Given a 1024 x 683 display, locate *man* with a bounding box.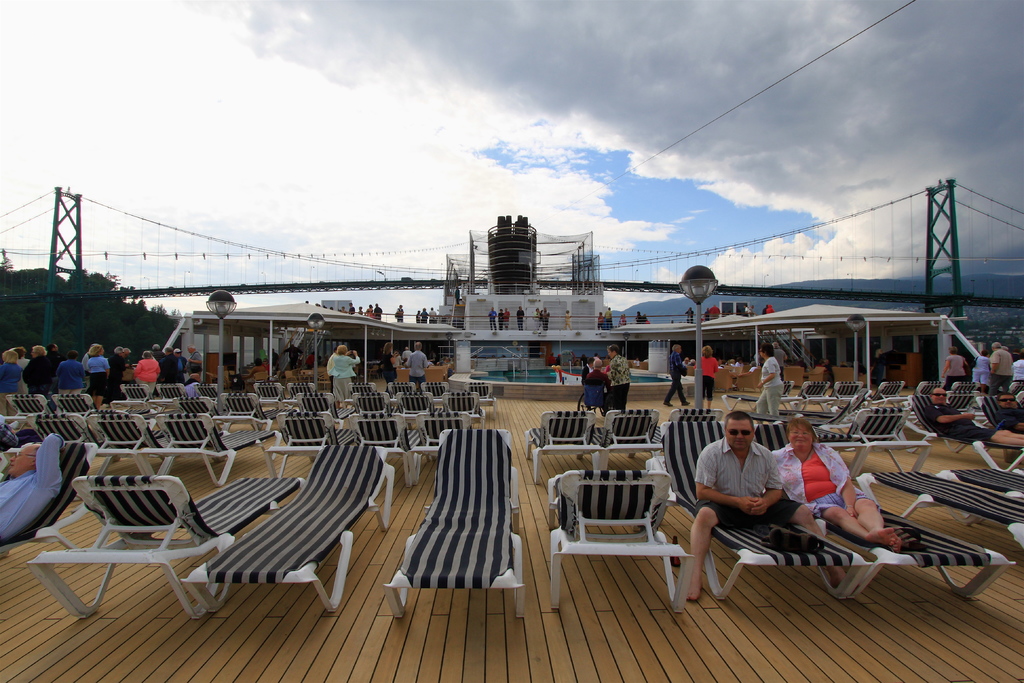
Located: 682:356:690:366.
